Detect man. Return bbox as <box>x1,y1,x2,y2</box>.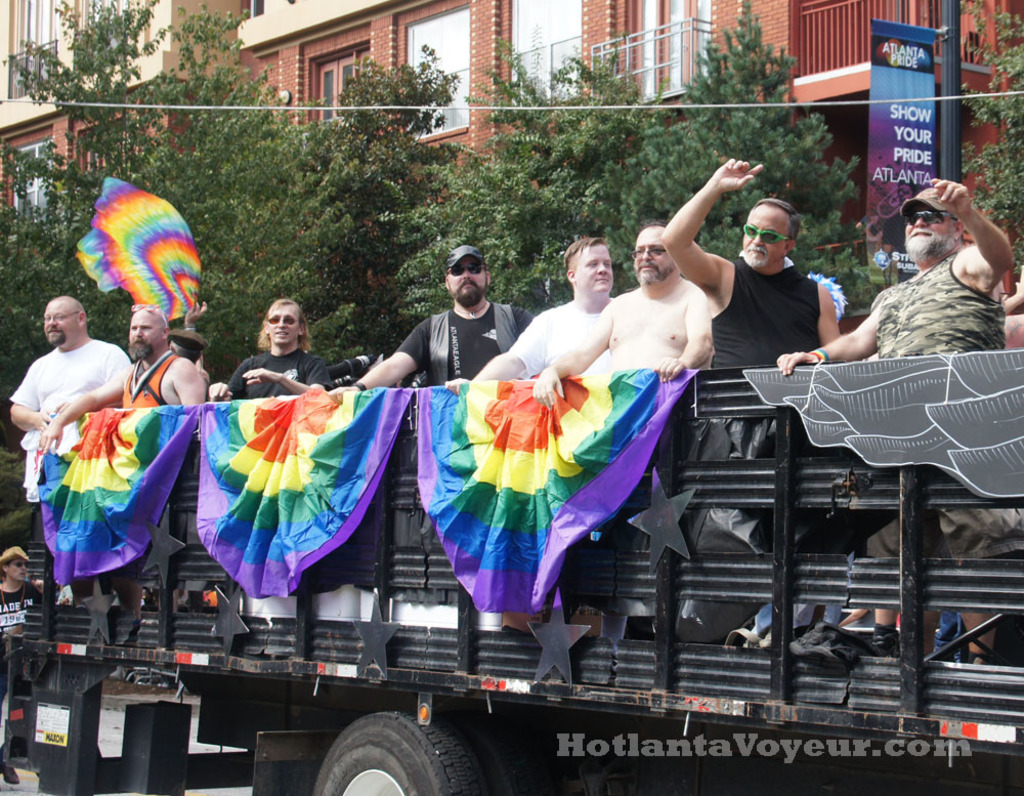
<box>651,146,859,367</box>.
